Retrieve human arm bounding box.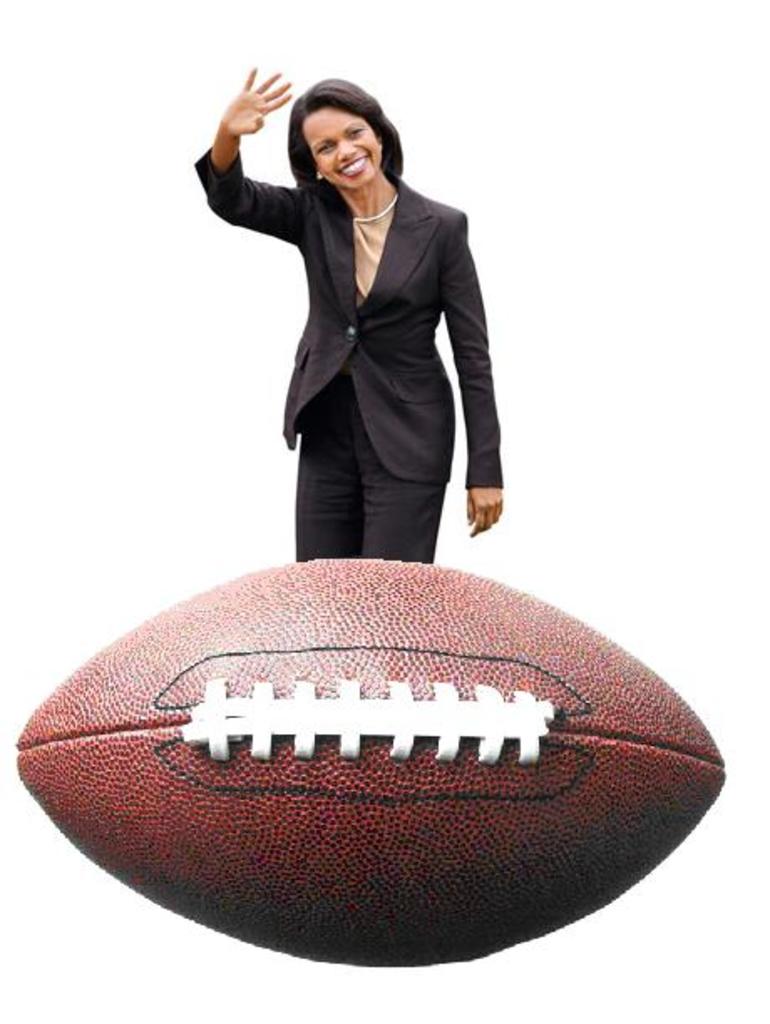
Bounding box: (x1=440, y1=209, x2=506, y2=535).
